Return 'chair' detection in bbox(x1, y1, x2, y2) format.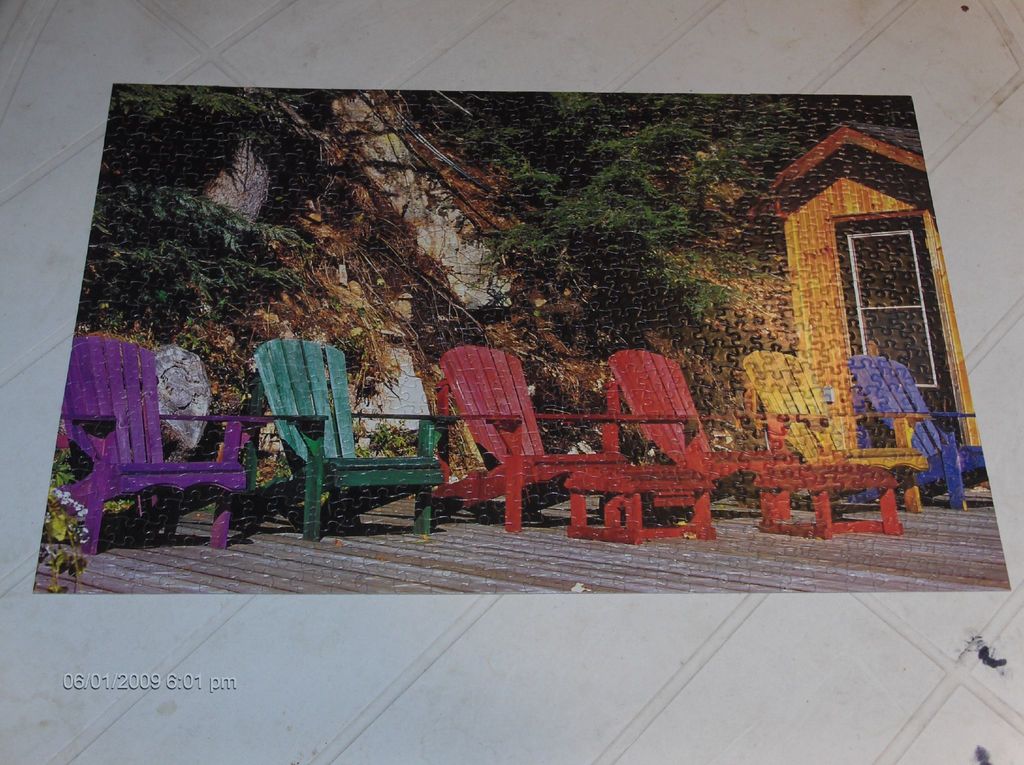
bbox(611, 349, 904, 538).
